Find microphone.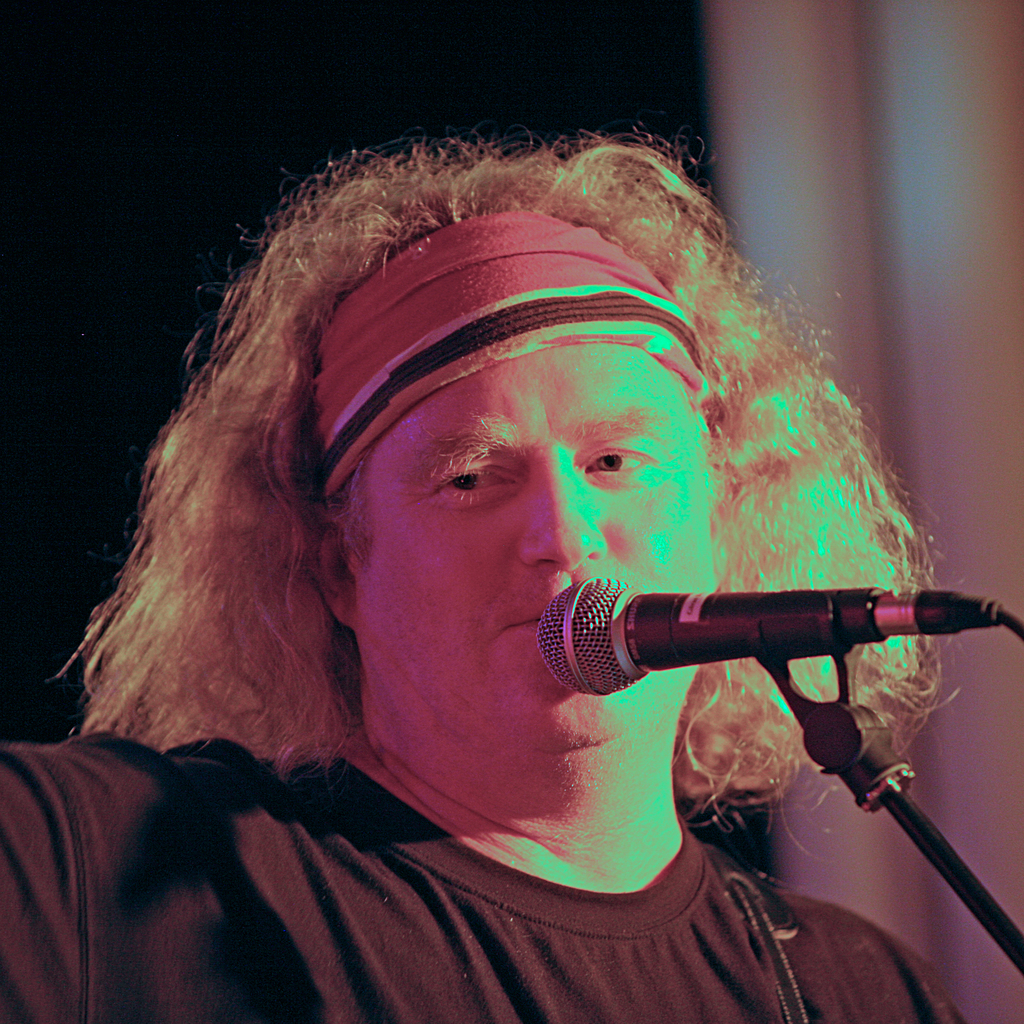
bbox(502, 577, 965, 716).
